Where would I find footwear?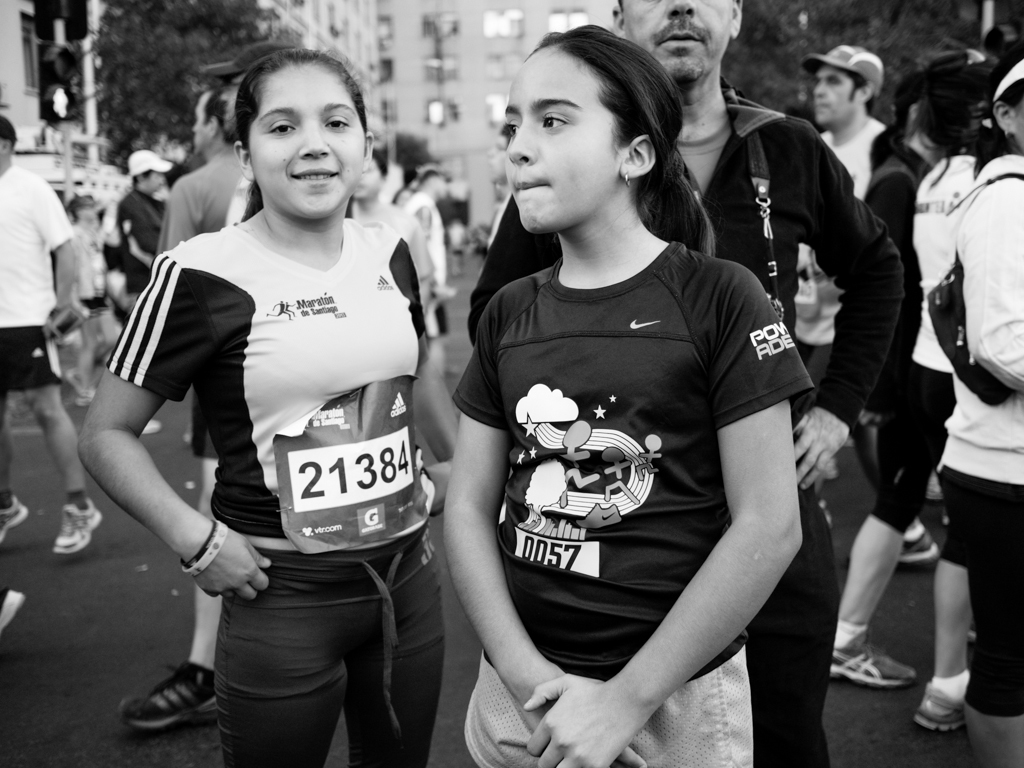
At {"x1": 112, "y1": 657, "x2": 214, "y2": 730}.
